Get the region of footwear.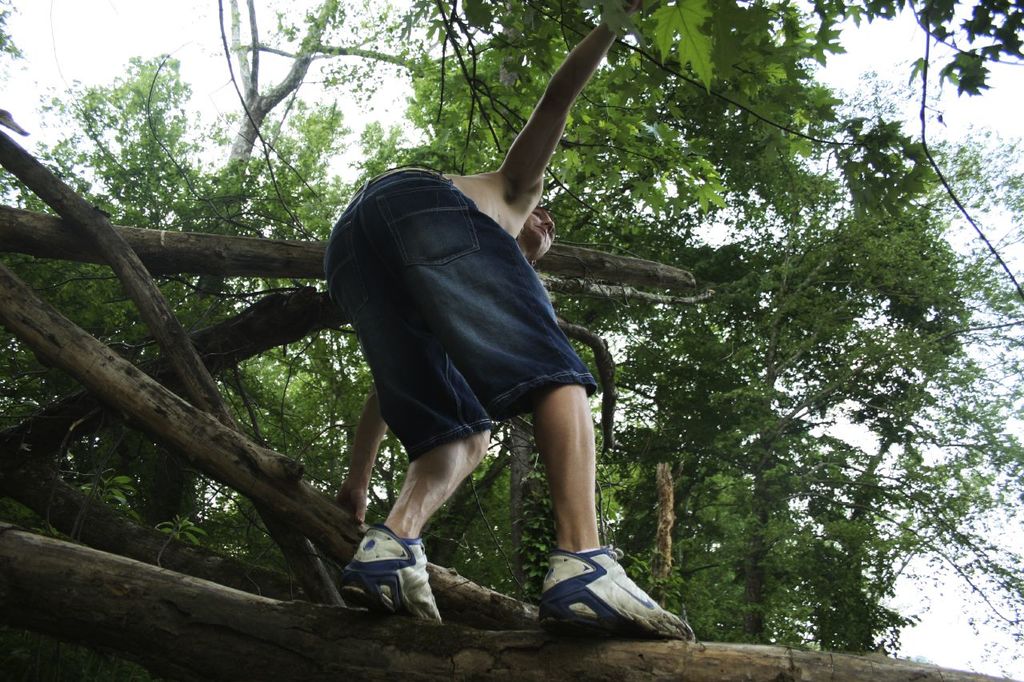
<bbox>338, 525, 446, 625</bbox>.
